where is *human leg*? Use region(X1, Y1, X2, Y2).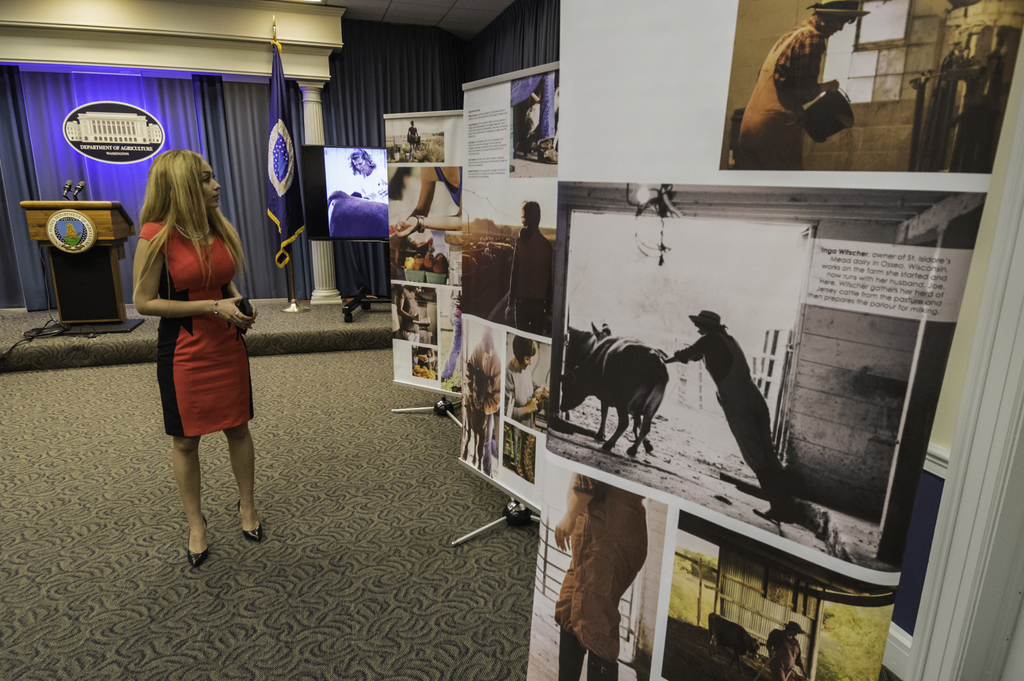
region(404, 177, 435, 218).
